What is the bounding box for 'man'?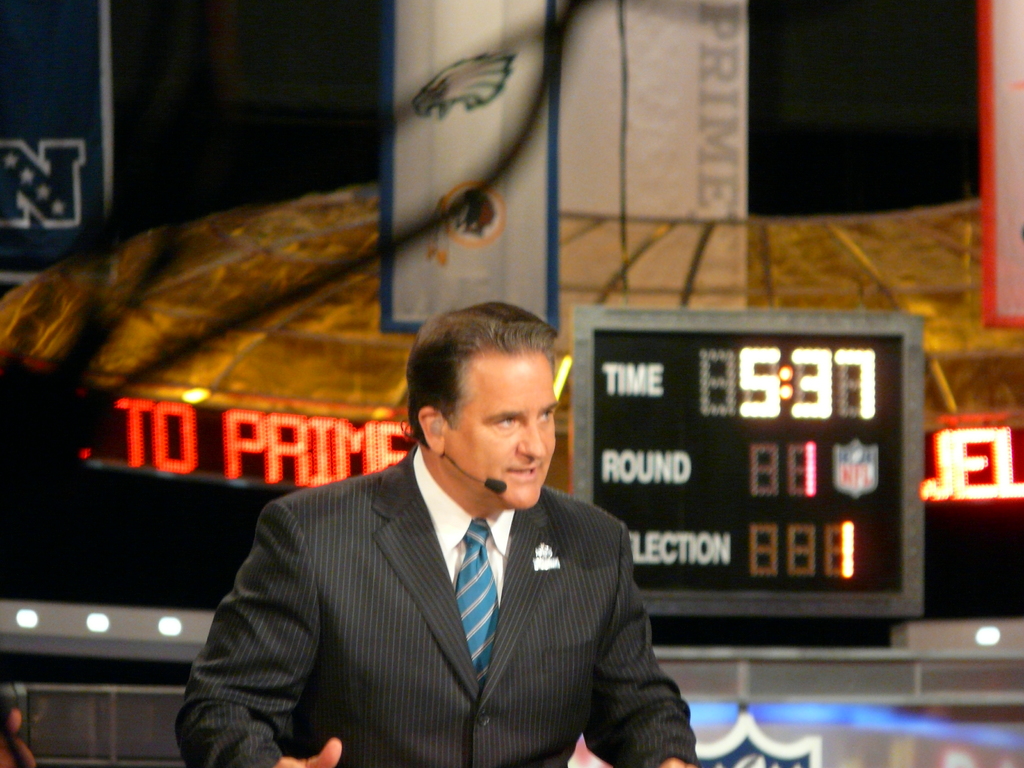
Rect(193, 319, 692, 762).
